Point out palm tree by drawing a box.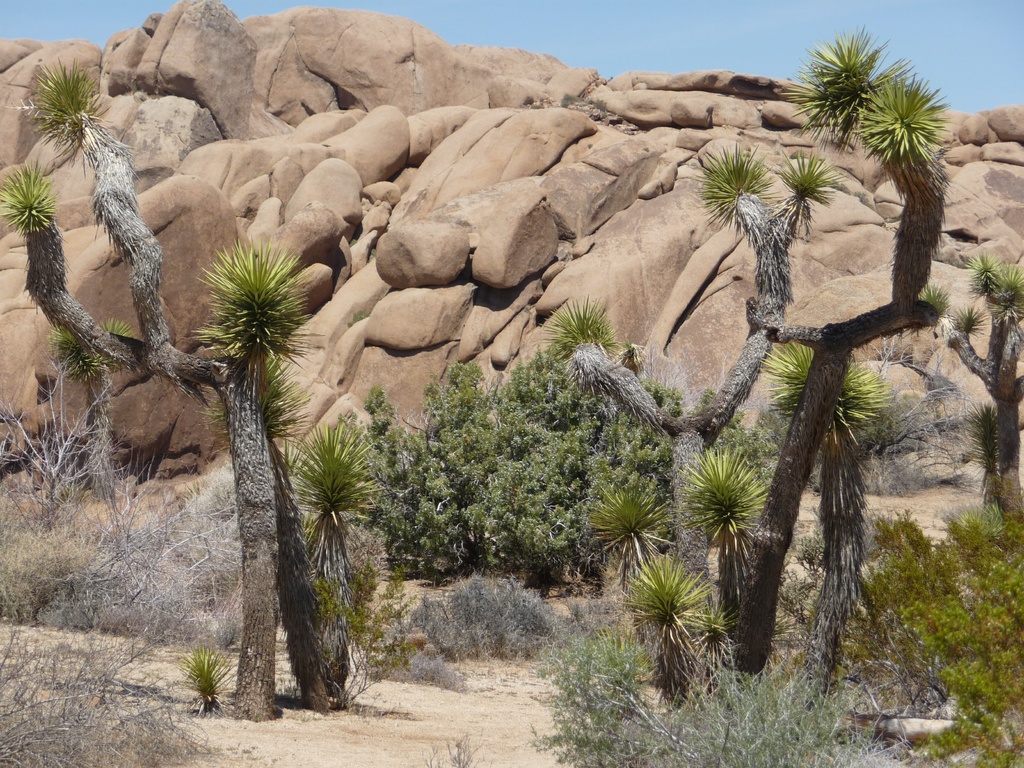
locate(765, 73, 956, 673).
